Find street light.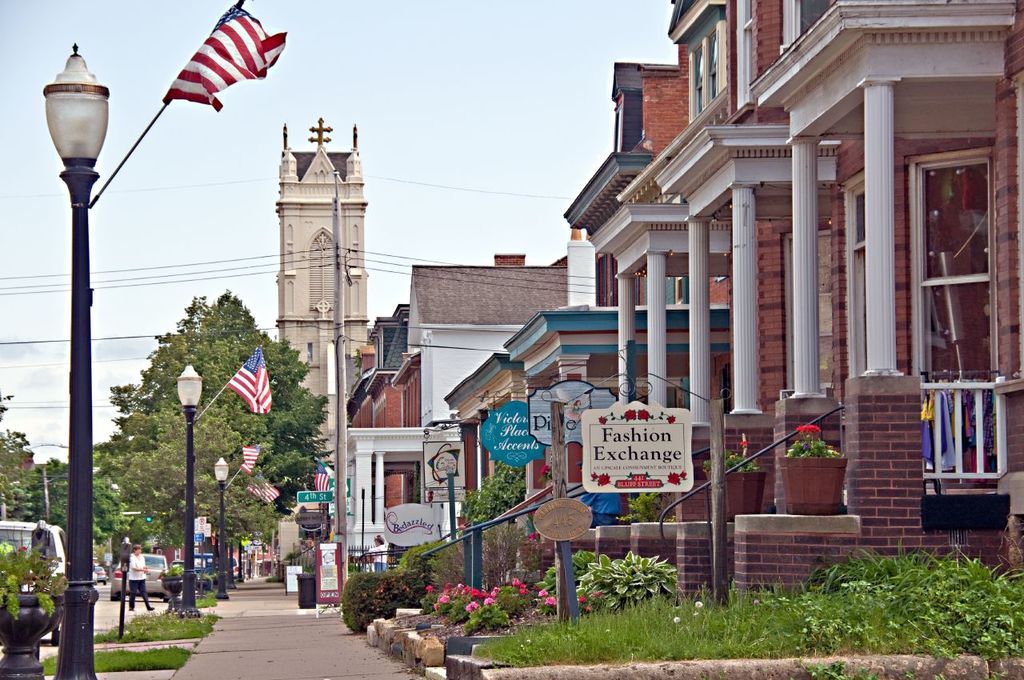
<box>167,360,201,620</box>.
